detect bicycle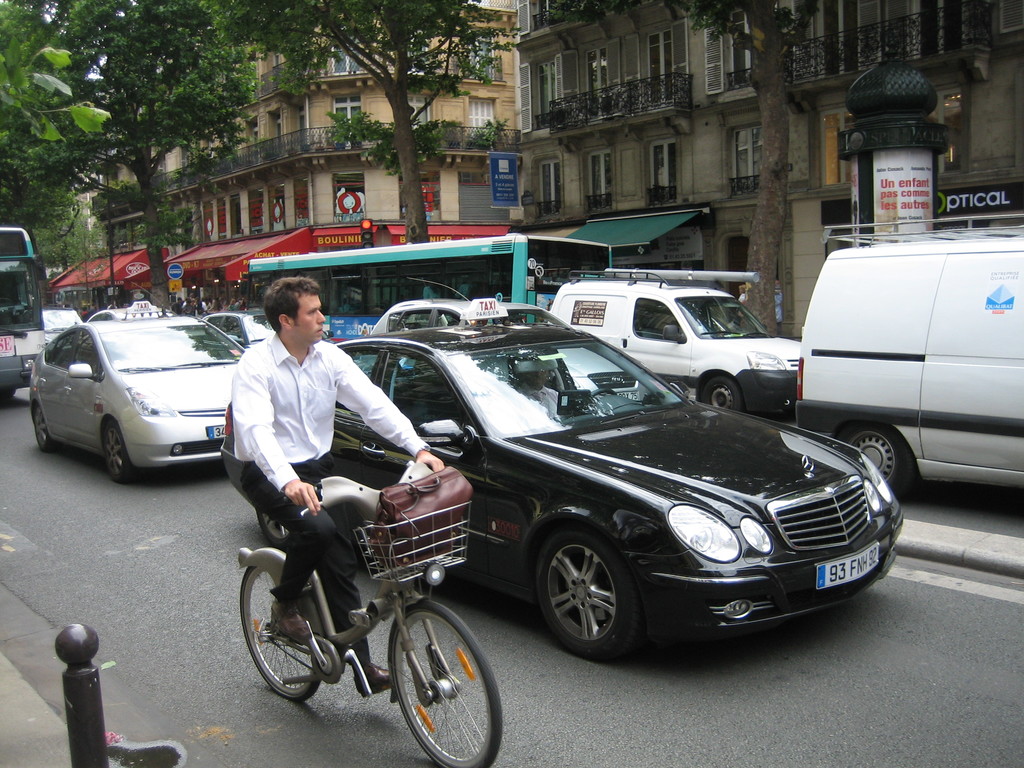
{"x1": 223, "y1": 434, "x2": 507, "y2": 765}
